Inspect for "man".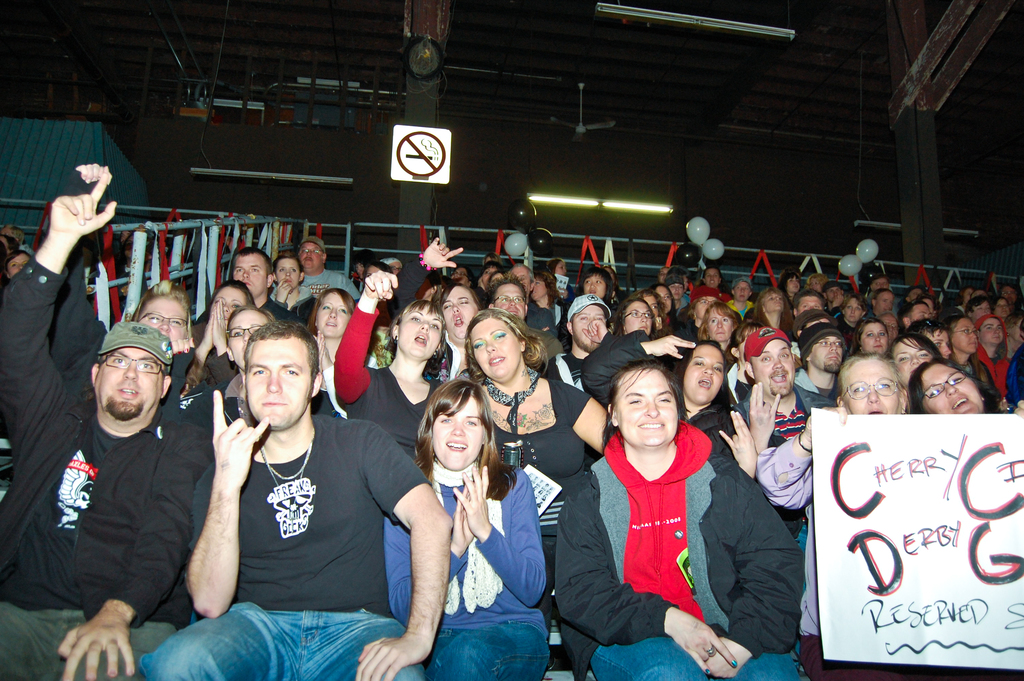
Inspection: x1=866, y1=272, x2=897, y2=303.
